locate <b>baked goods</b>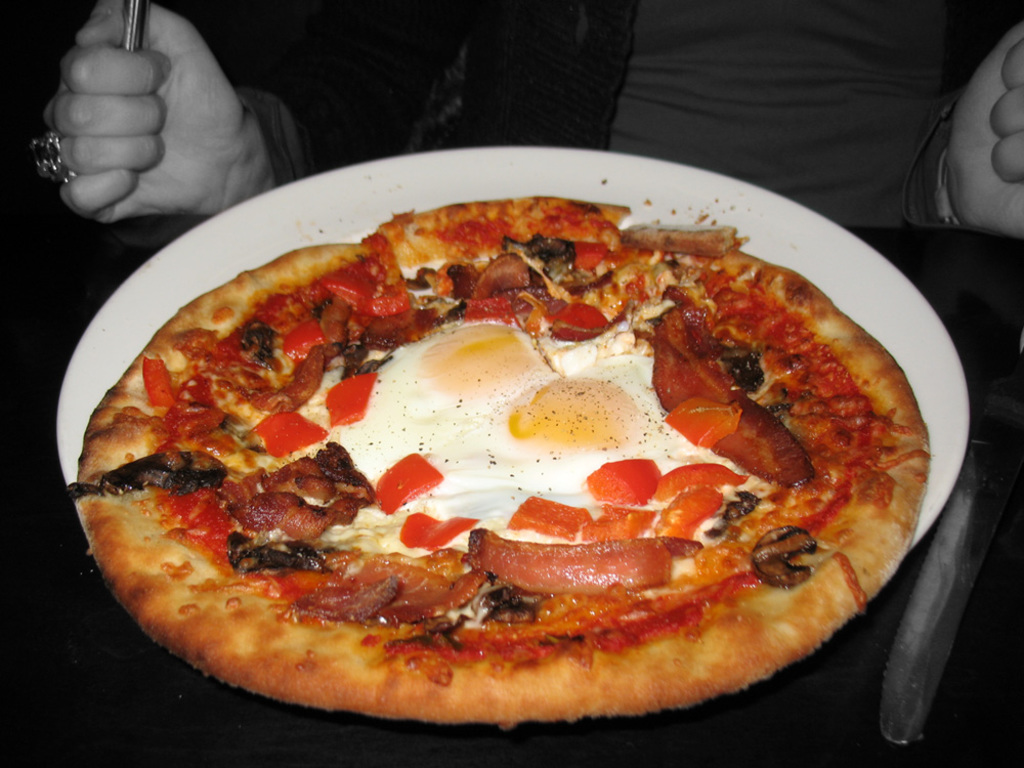
[90, 242, 921, 692]
